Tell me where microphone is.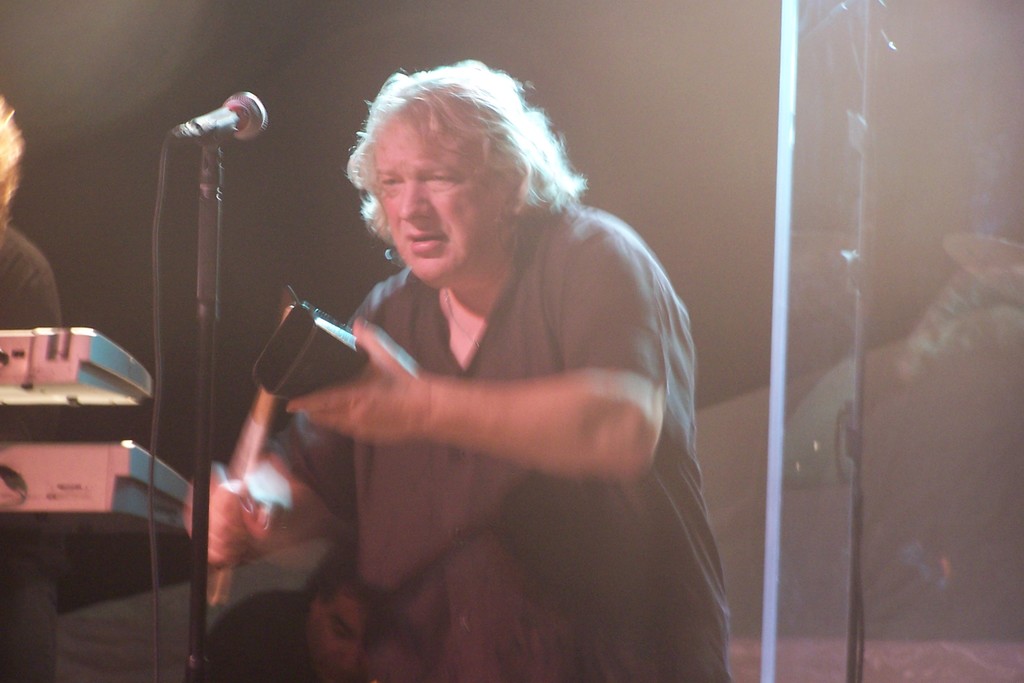
microphone is at (x1=166, y1=86, x2=271, y2=148).
